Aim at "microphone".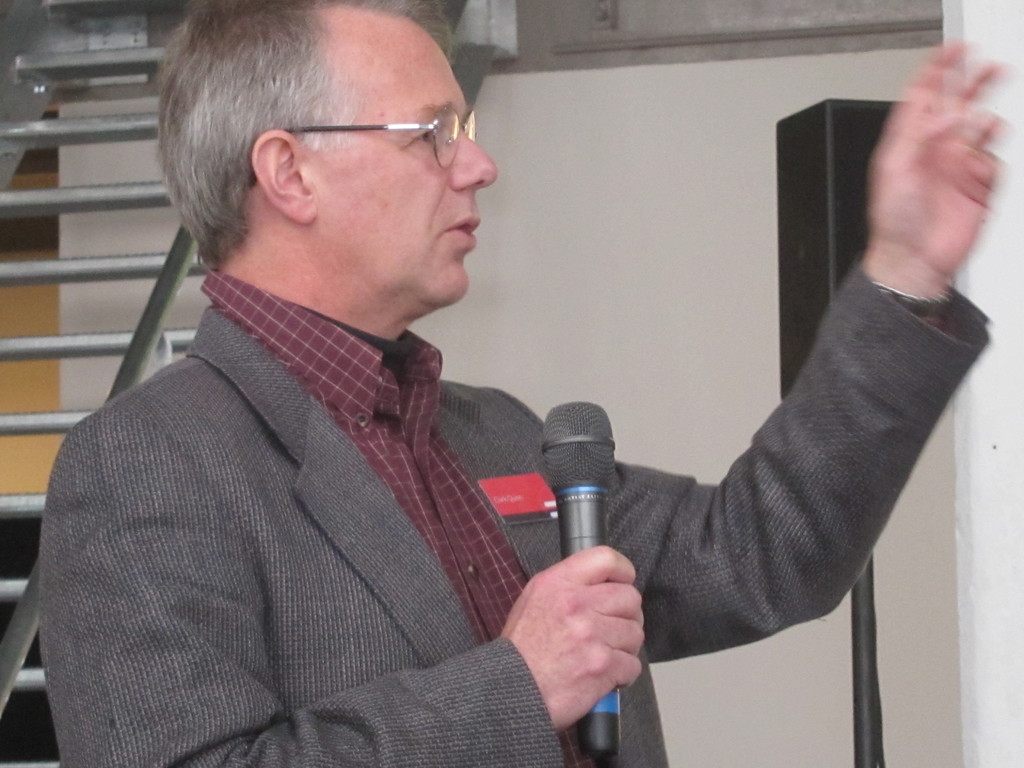
Aimed at <bbox>529, 390, 616, 767</bbox>.
